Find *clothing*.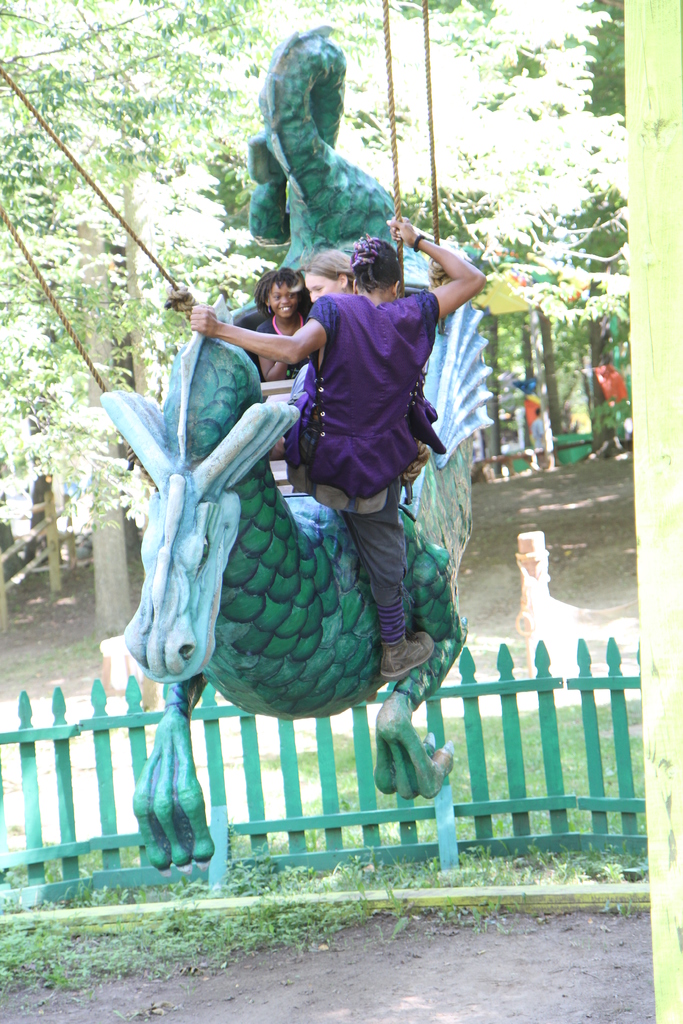
{"x1": 244, "y1": 242, "x2": 454, "y2": 658}.
